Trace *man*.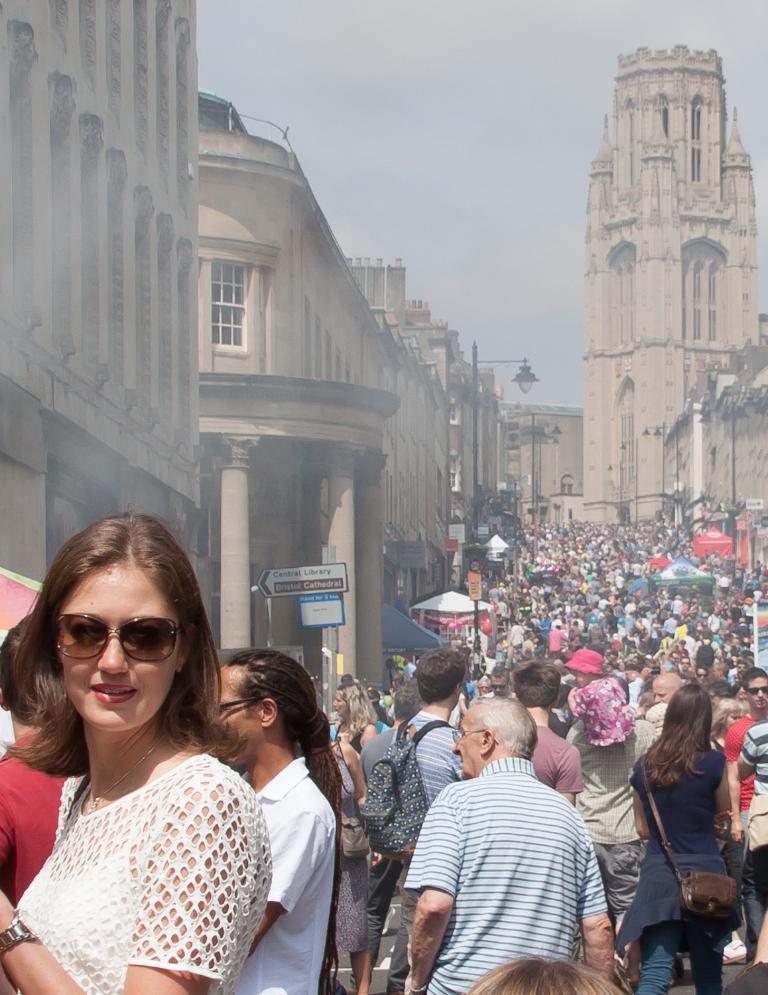
Traced to detection(401, 694, 611, 994).
